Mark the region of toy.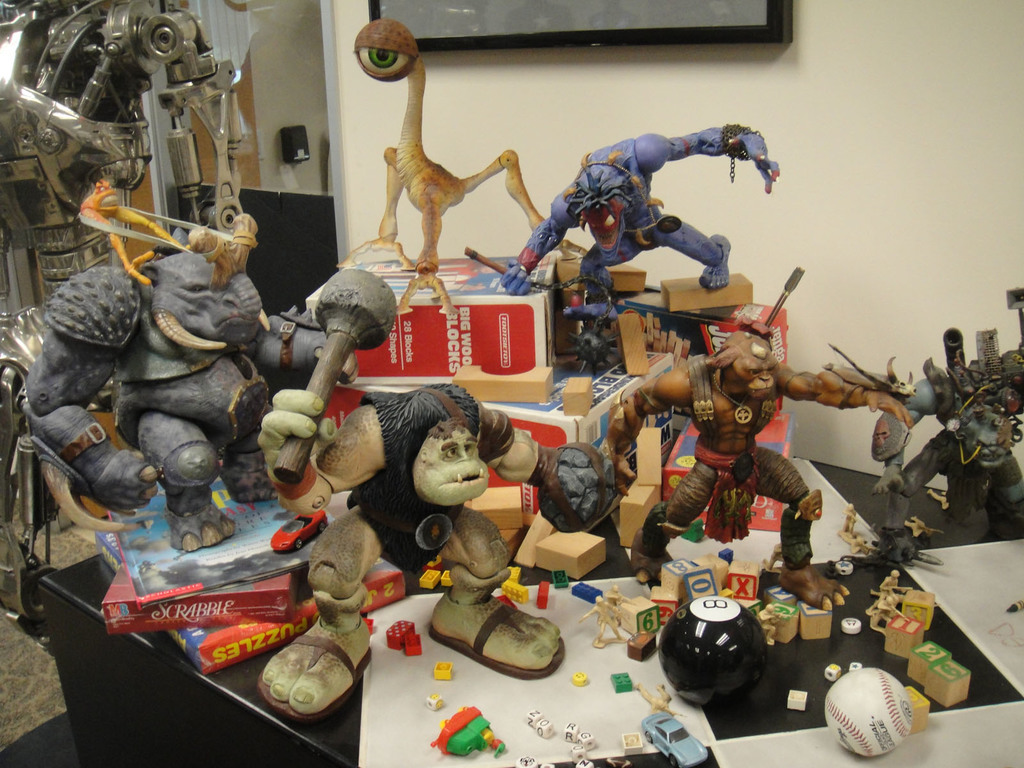
Region: select_region(353, 24, 546, 315).
